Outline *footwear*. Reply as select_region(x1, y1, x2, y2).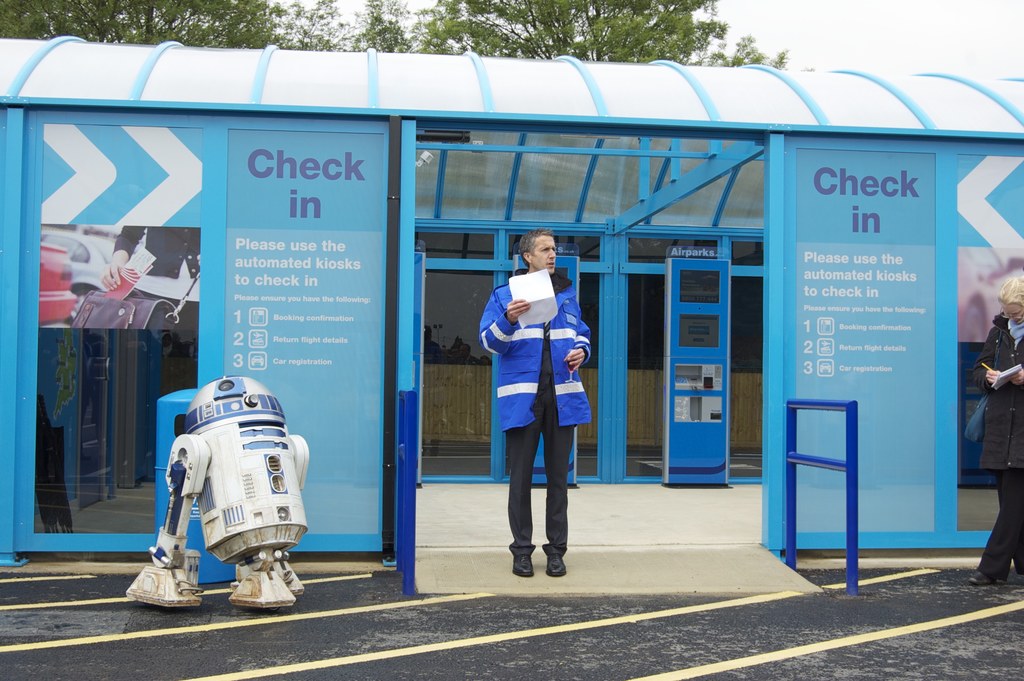
select_region(545, 548, 565, 577).
